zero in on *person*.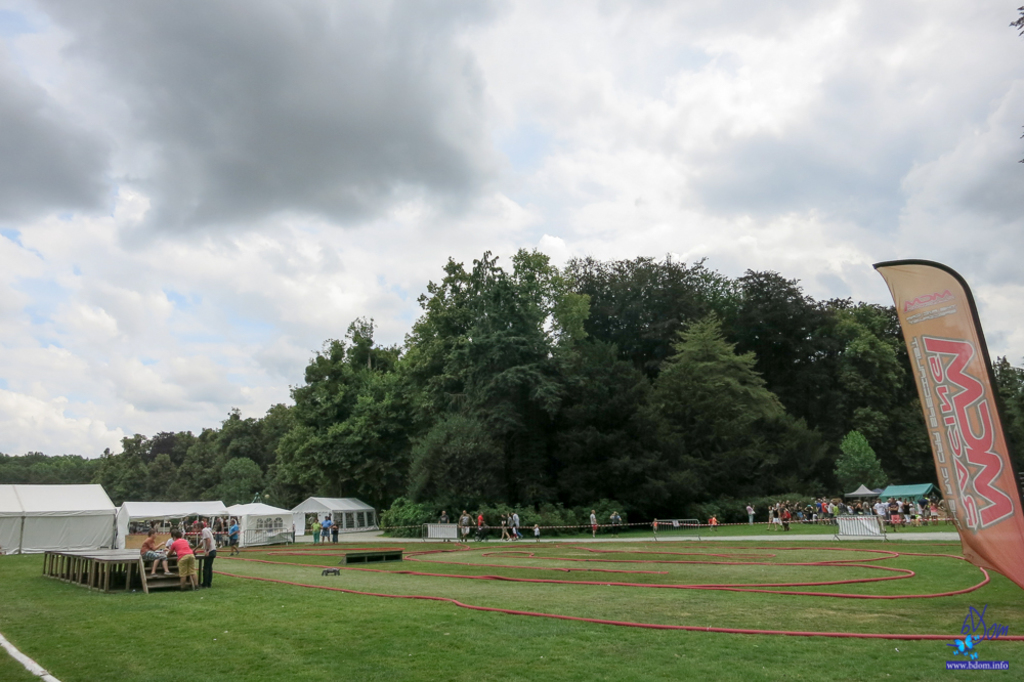
Zeroed in: 193,520,218,587.
